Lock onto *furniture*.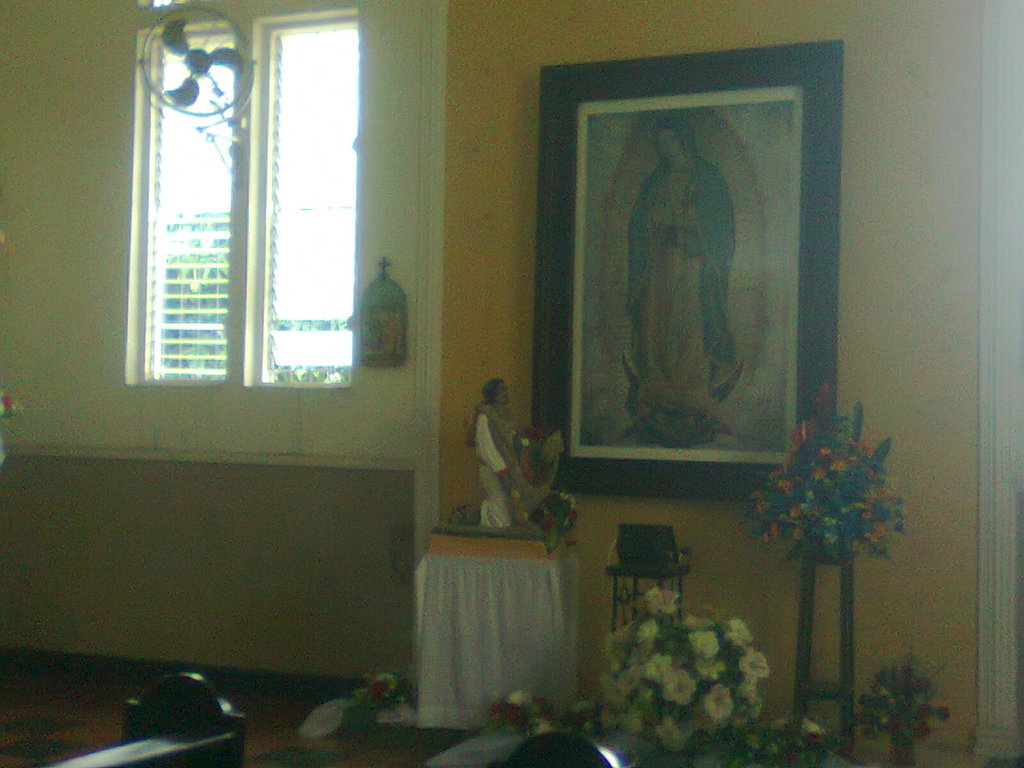
Locked: Rect(611, 566, 690, 634).
